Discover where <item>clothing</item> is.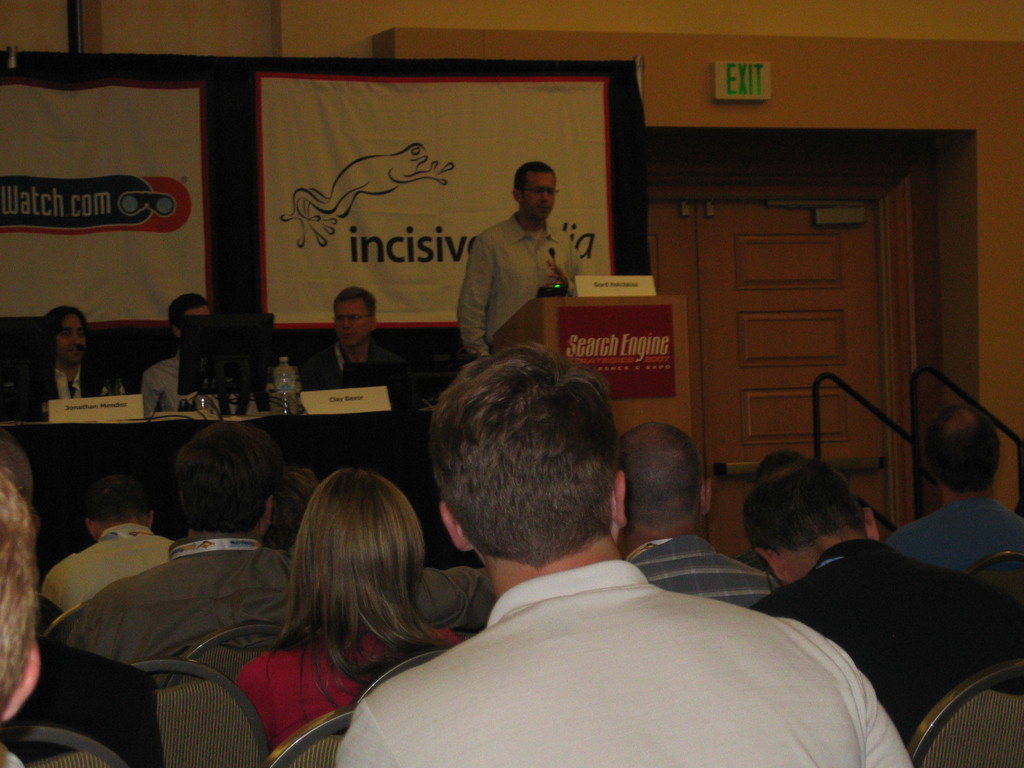
Discovered at (x1=900, y1=490, x2=1023, y2=568).
